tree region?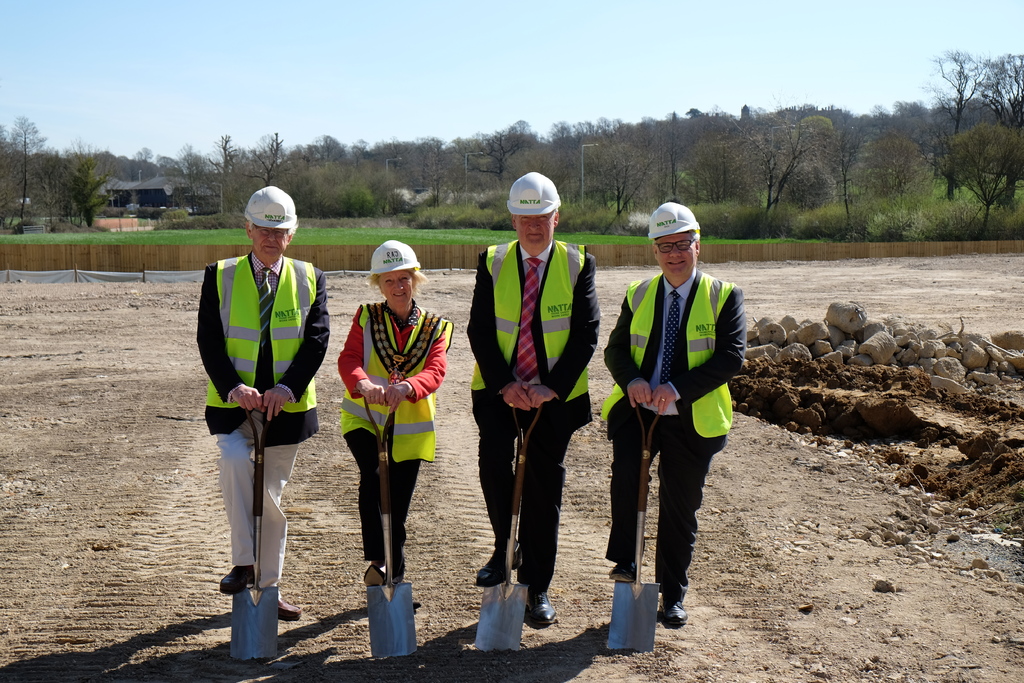
l=293, t=128, r=346, b=168
